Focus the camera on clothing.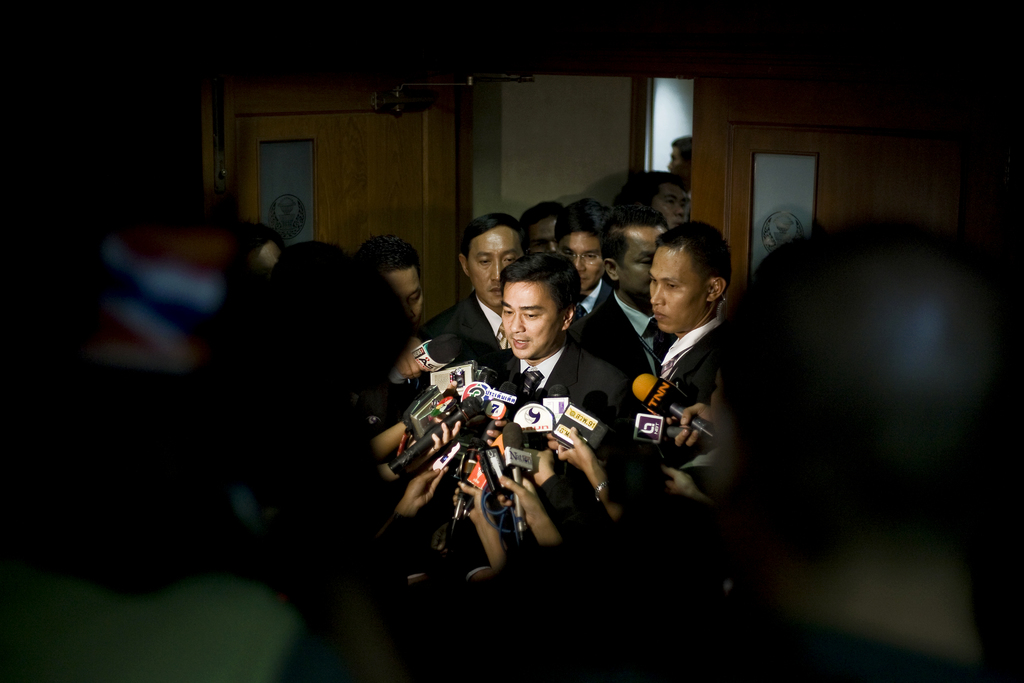
Focus region: 652 626 1003 680.
